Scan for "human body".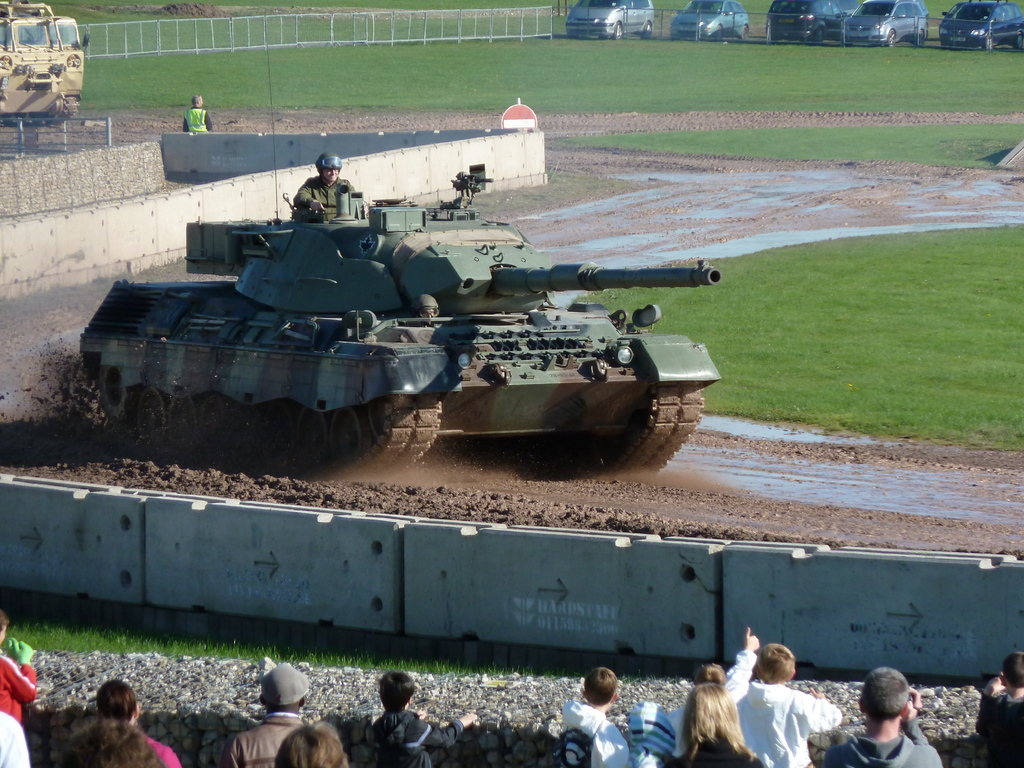
Scan result: x1=826 y1=701 x2=941 y2=767.
